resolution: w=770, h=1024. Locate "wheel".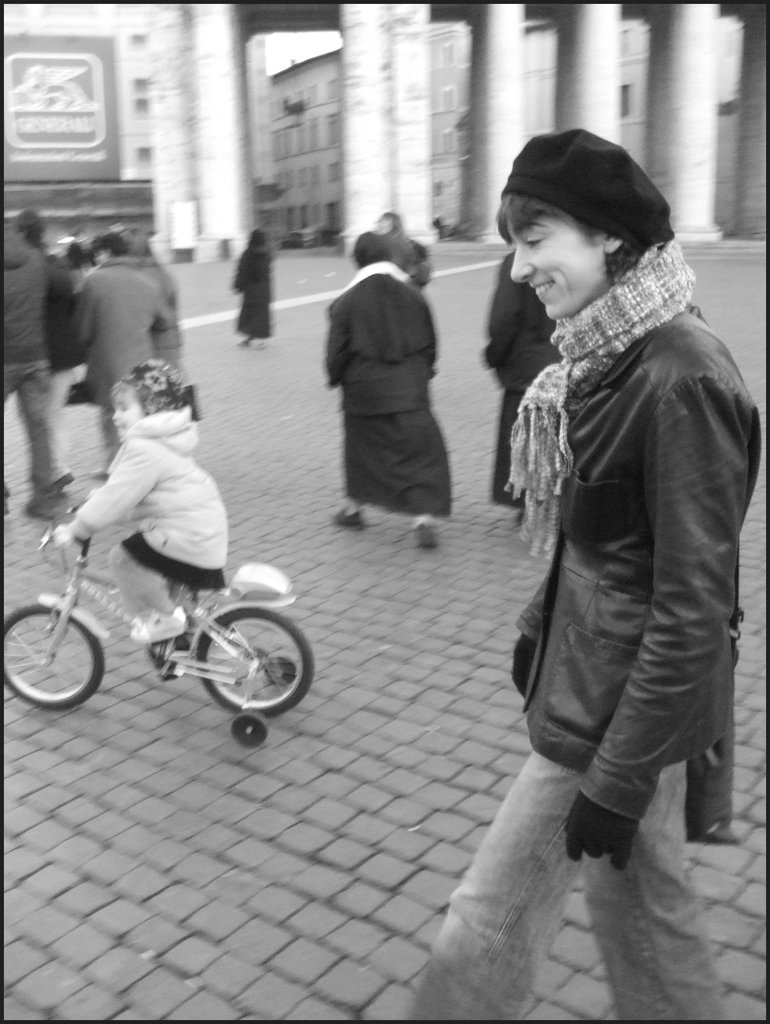
bbox=[188, 596, 319, 720].
